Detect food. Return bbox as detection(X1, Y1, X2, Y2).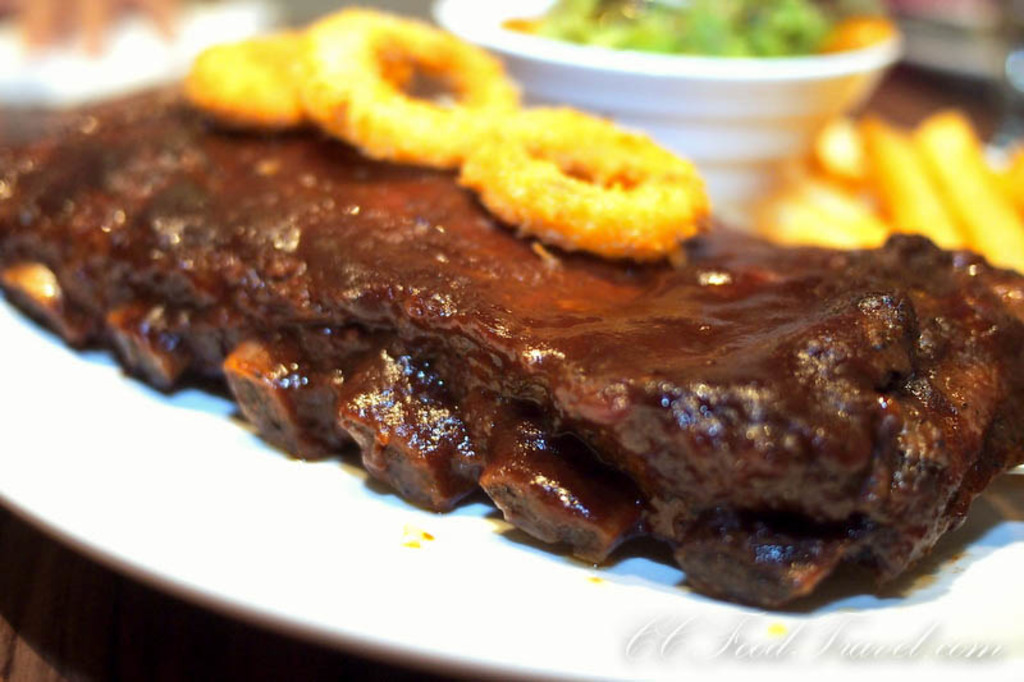
detection(46, 60, 996, 580).
